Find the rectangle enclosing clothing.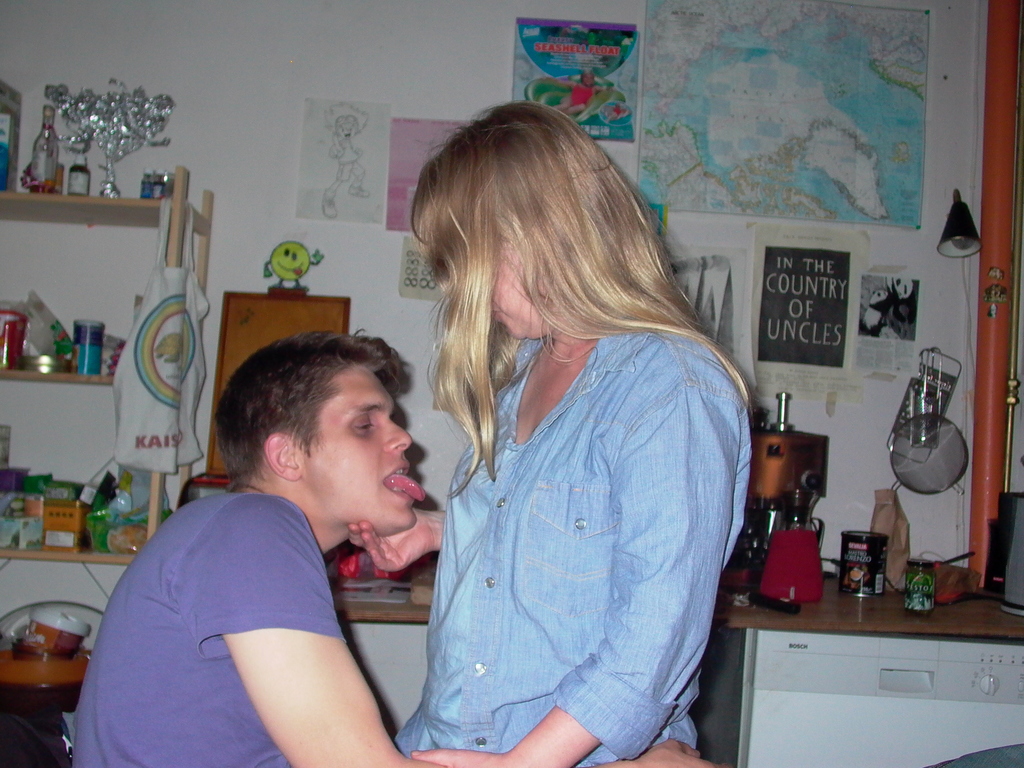
BBox(72, 495, 349, 767).
